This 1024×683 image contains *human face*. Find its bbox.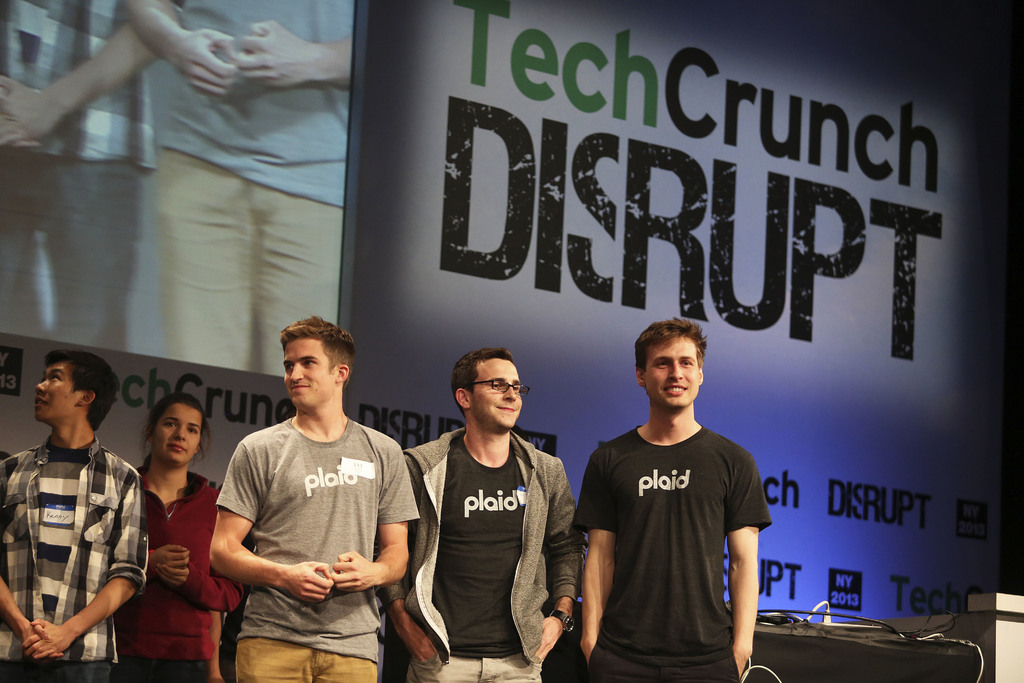
locate(474, 362, 524, 430).
